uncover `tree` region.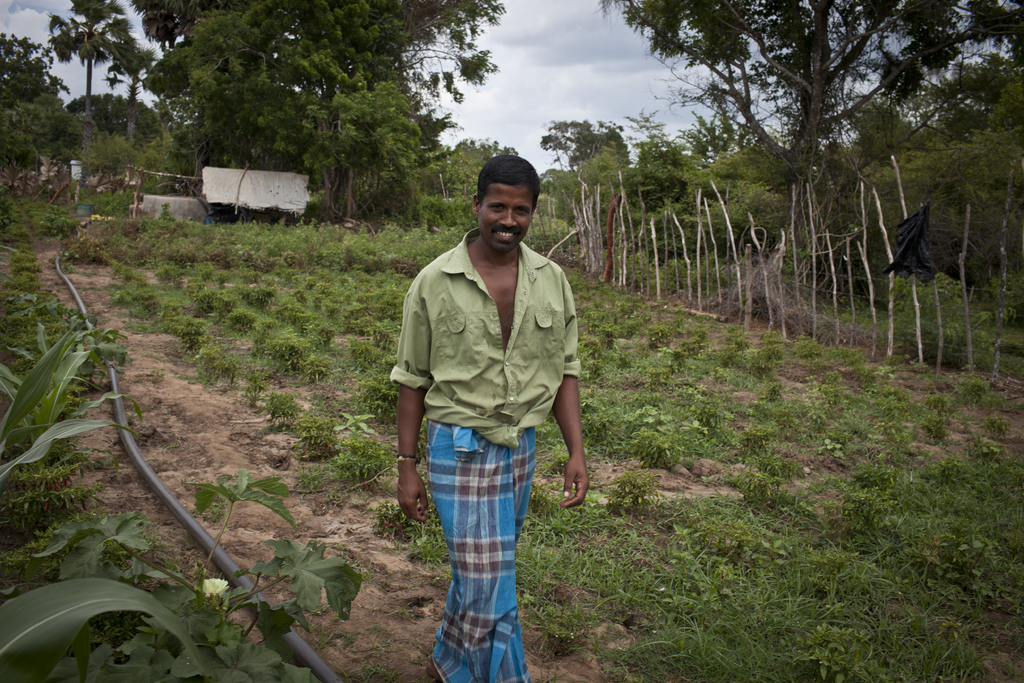
Uncovered: pyautogui.locateOnScreen(47, 0, 116, 142).
